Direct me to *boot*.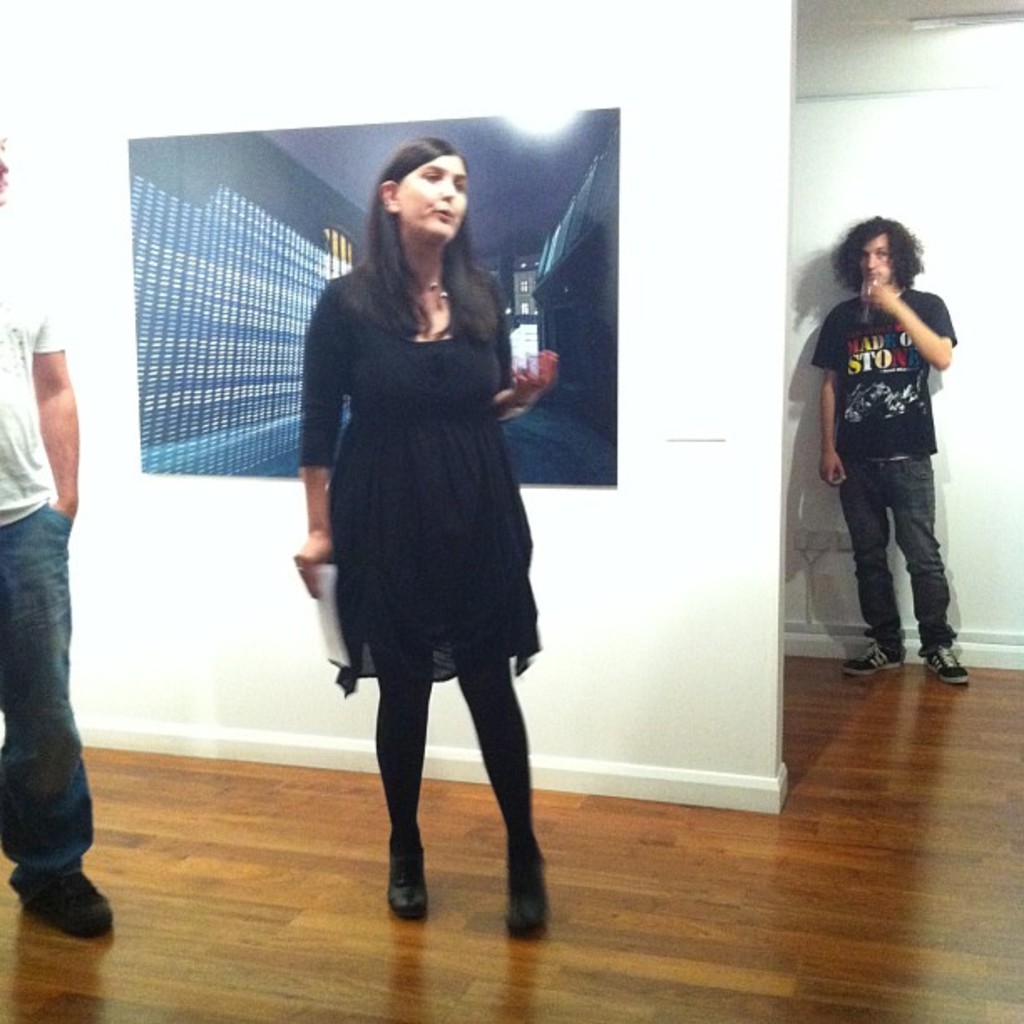
Direction: {"x1": 356, "y1": 658, "x2": 537, "y2": 917}.
